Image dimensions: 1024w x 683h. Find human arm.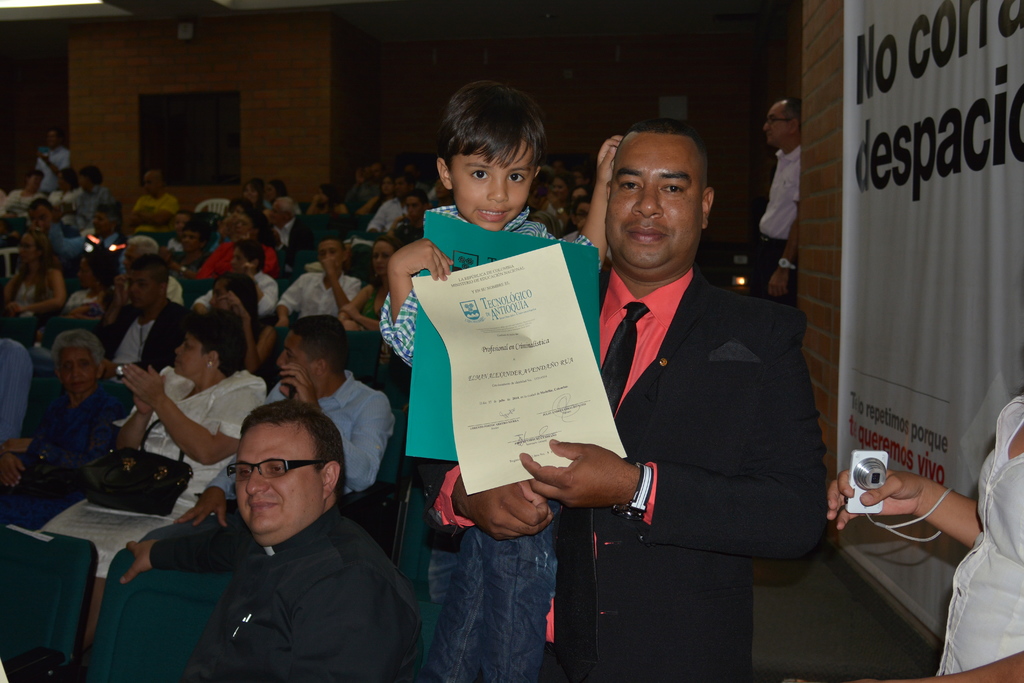
94/274/132/352.
